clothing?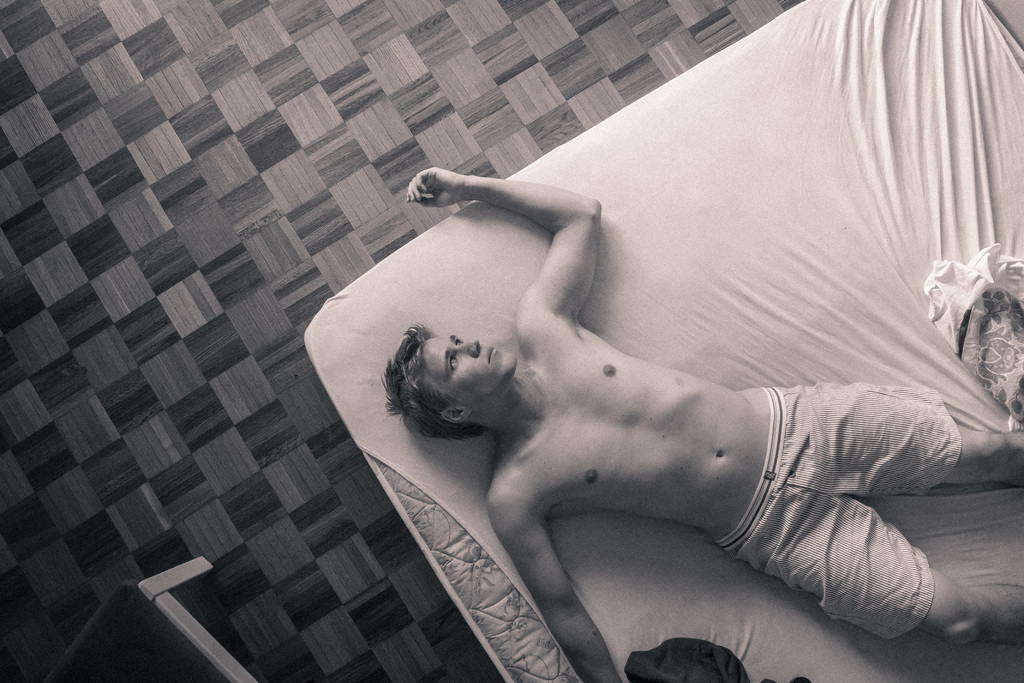
BBox(712, 386, 964, 641)
